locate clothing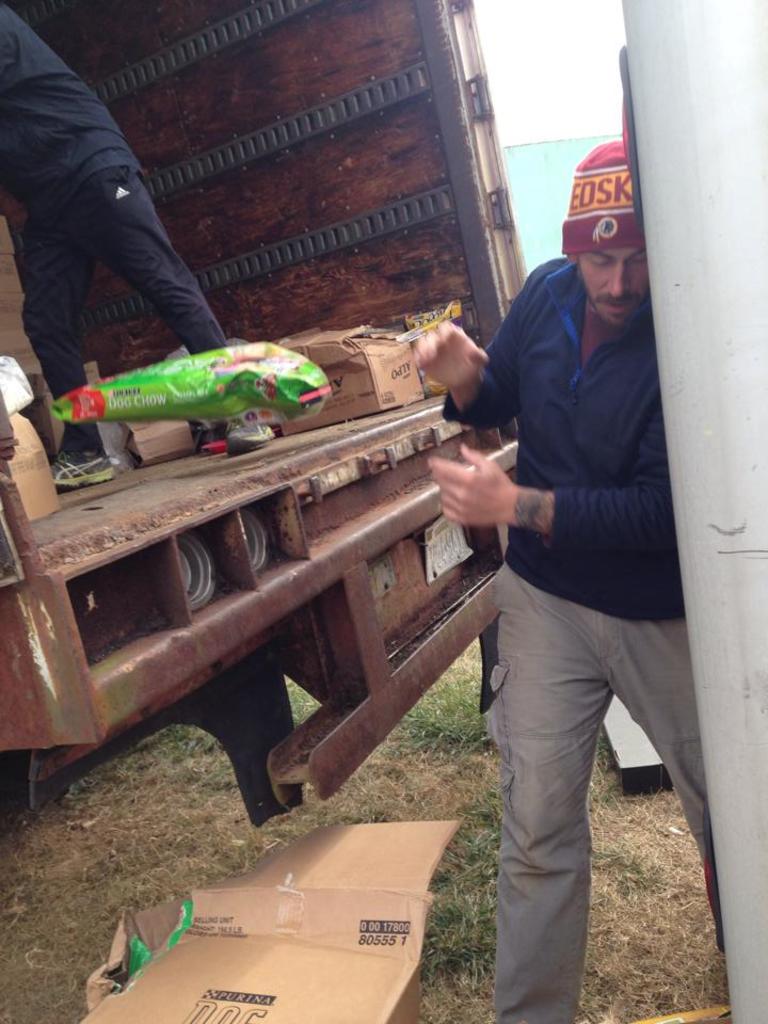
421/101/688/965
